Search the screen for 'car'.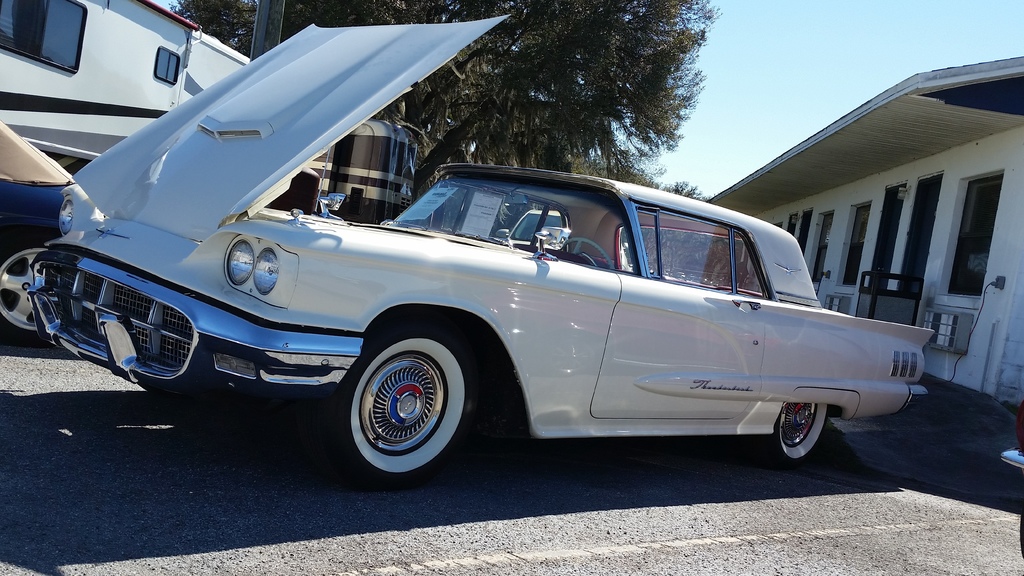
Found at 51,119,913,480.
